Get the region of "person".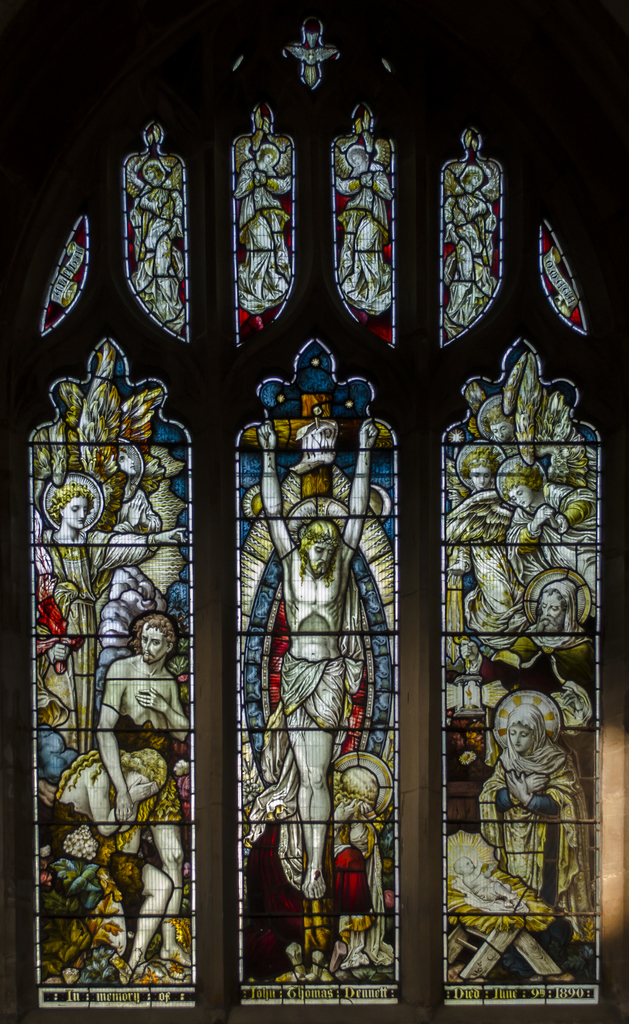
x1=481, y1=675, x2=584, y2=940.
